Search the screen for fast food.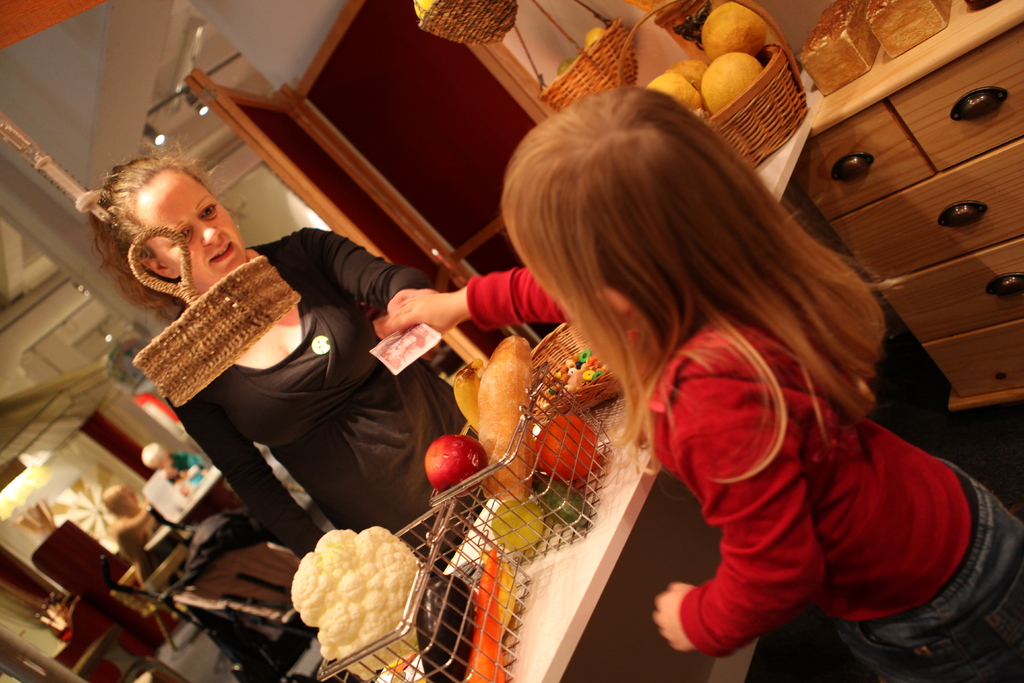
Found at <bbox>867, 0, 952, 62</bbox>.
